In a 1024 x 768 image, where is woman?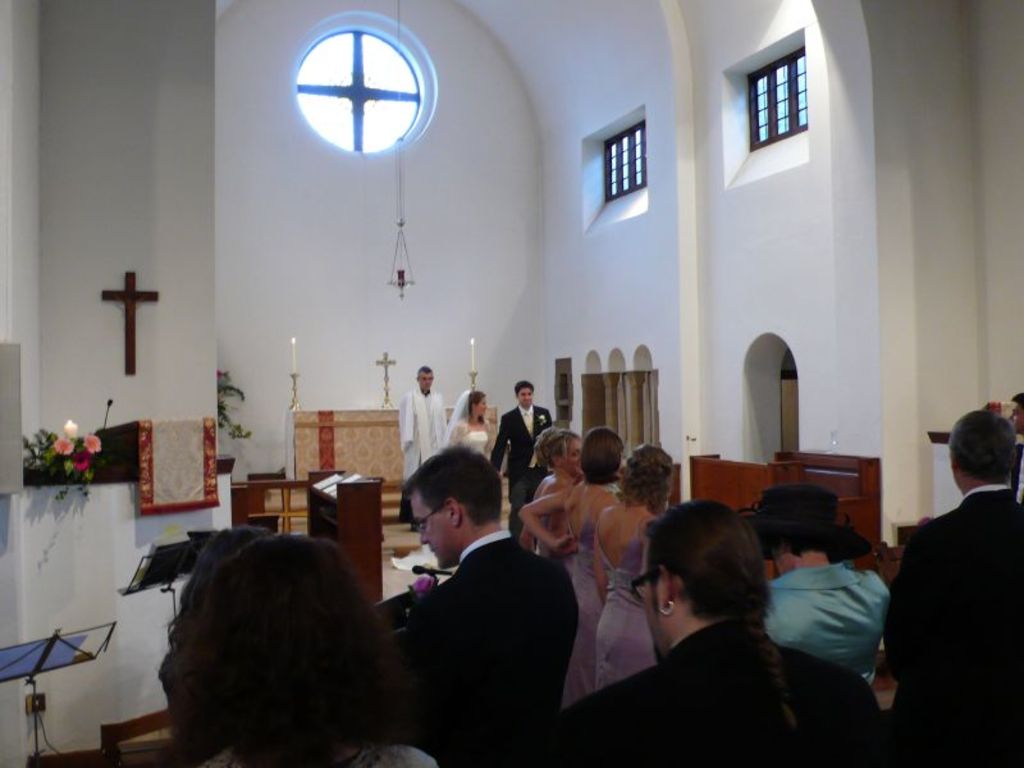
137/485/426/767.
